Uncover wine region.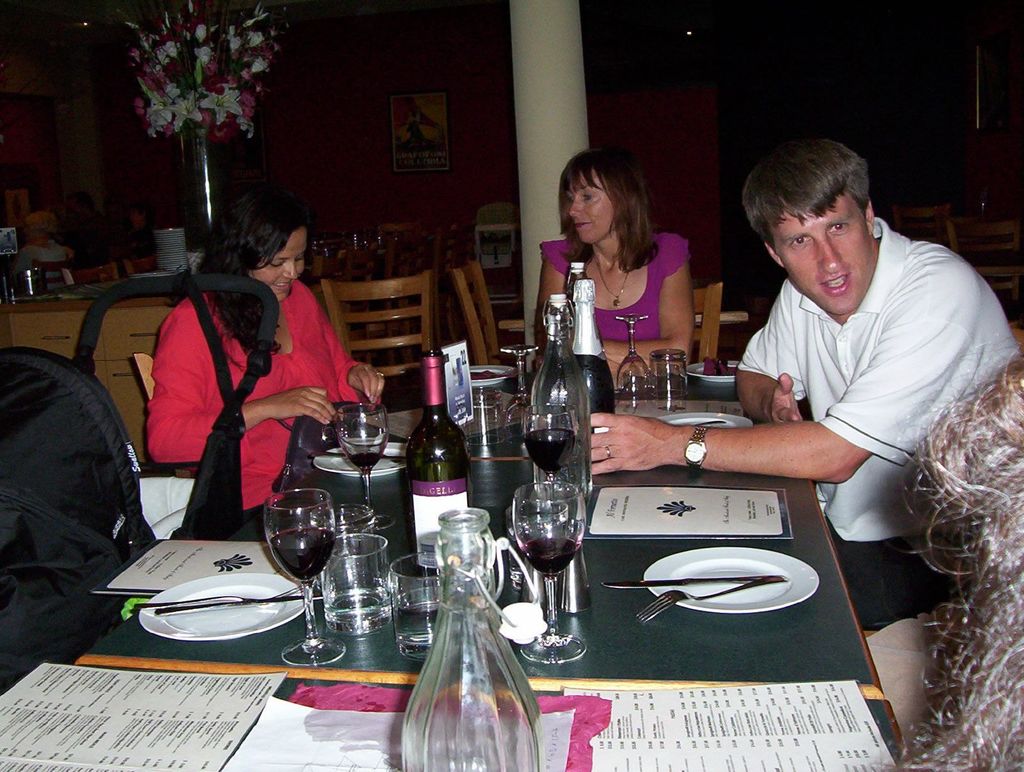
Uncovered: (527,428,576,476).
